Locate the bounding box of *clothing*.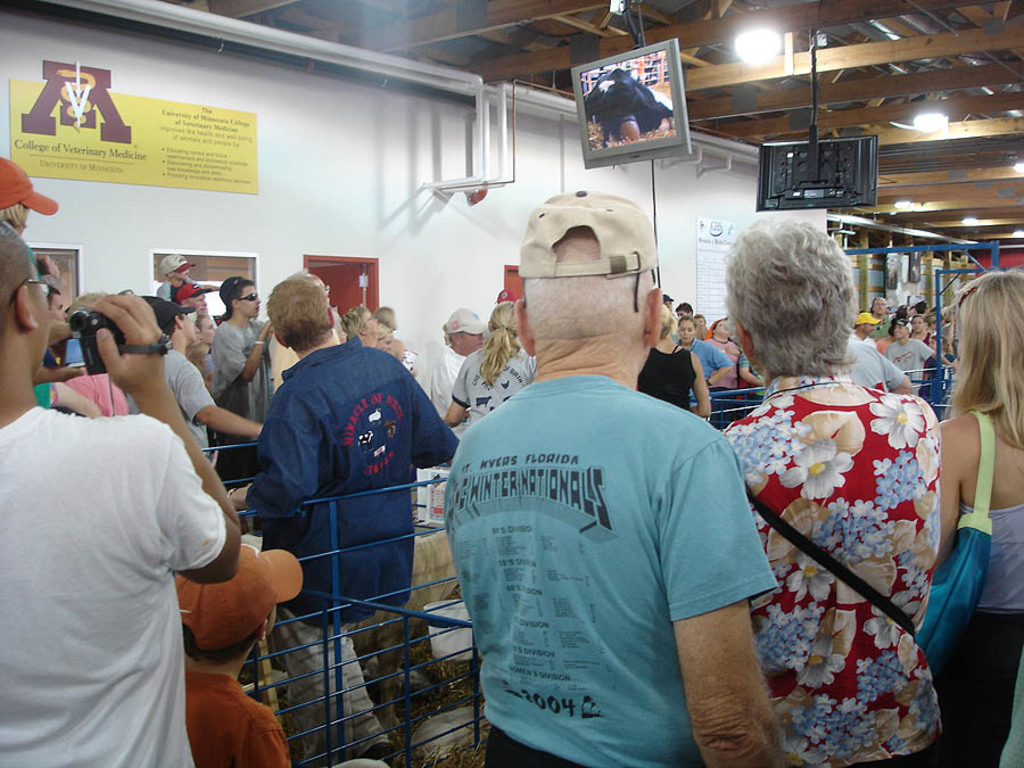
Bounding box: detection(208, 319, 272, 431).
